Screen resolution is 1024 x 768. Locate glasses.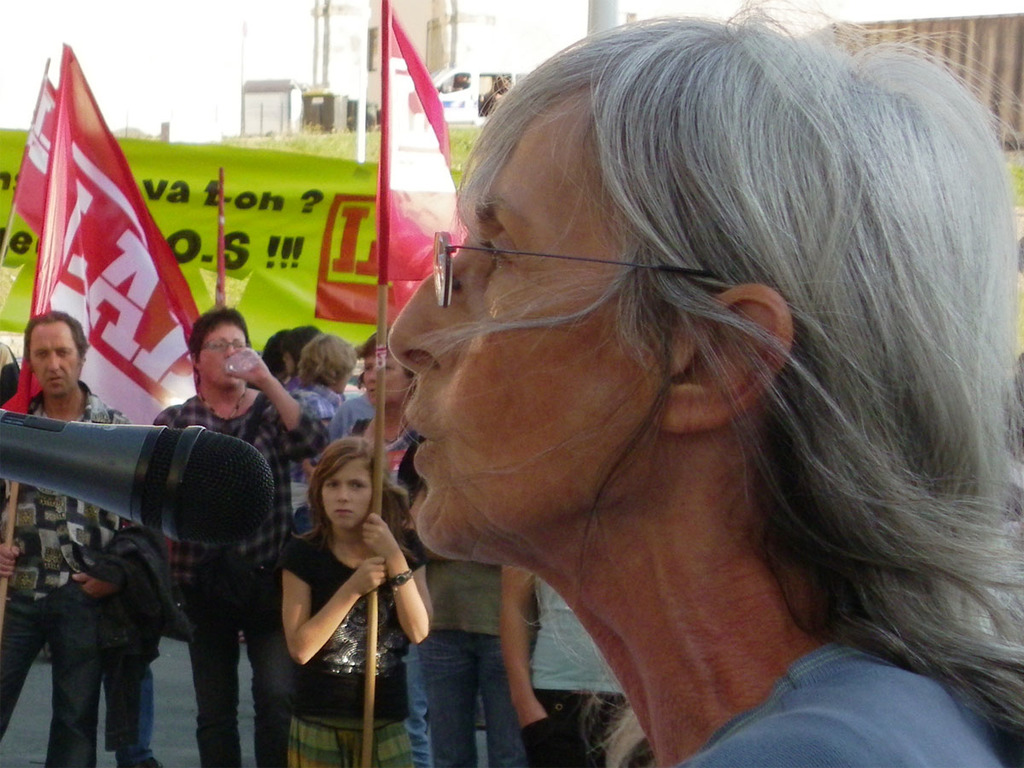
{"left": 426, "top": 227, "right": 730, "bottom": 314}.
